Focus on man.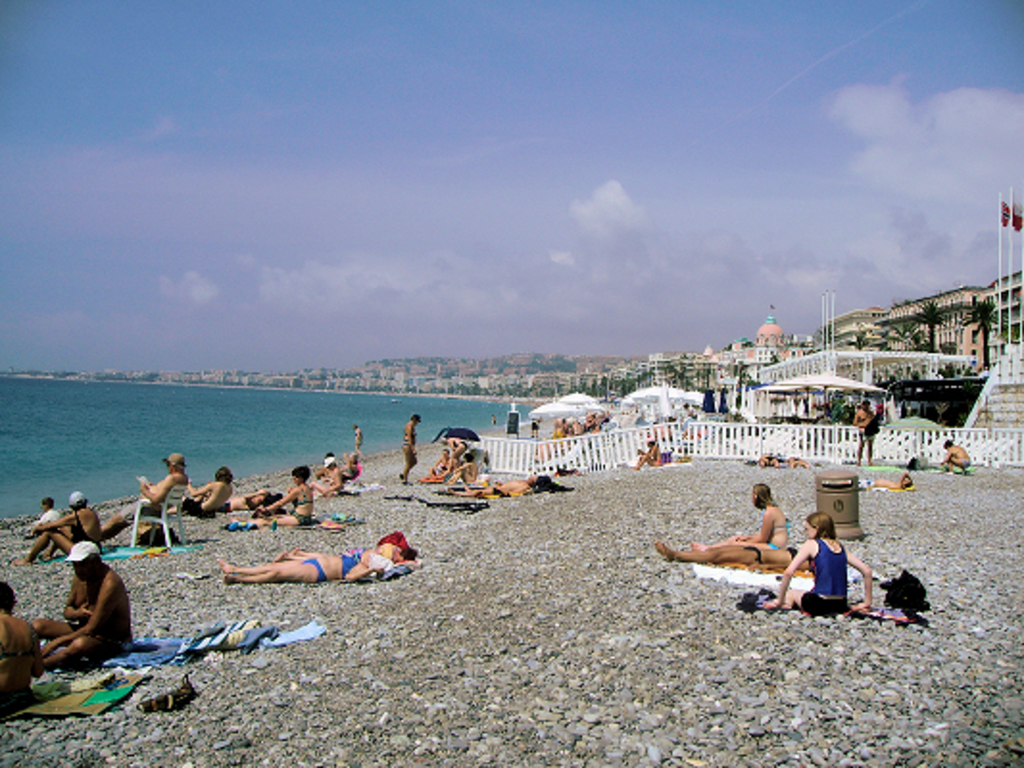
Focused at [x1=855, y1=396, x2=880, y2=465].
